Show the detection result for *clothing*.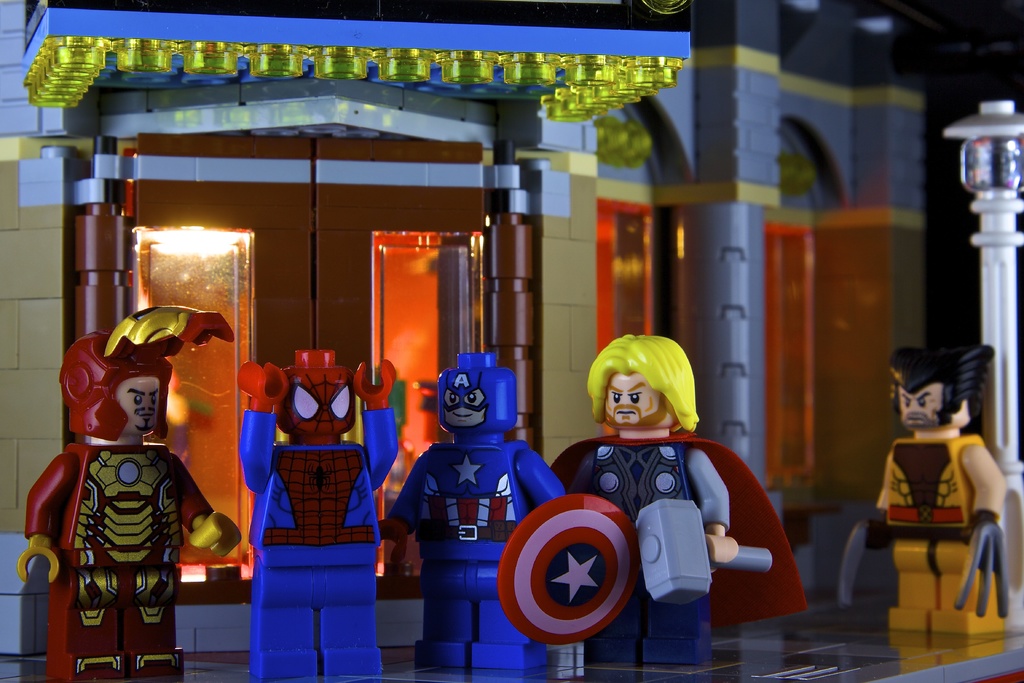
(left=557, top=361, right=789, bottom=642).
